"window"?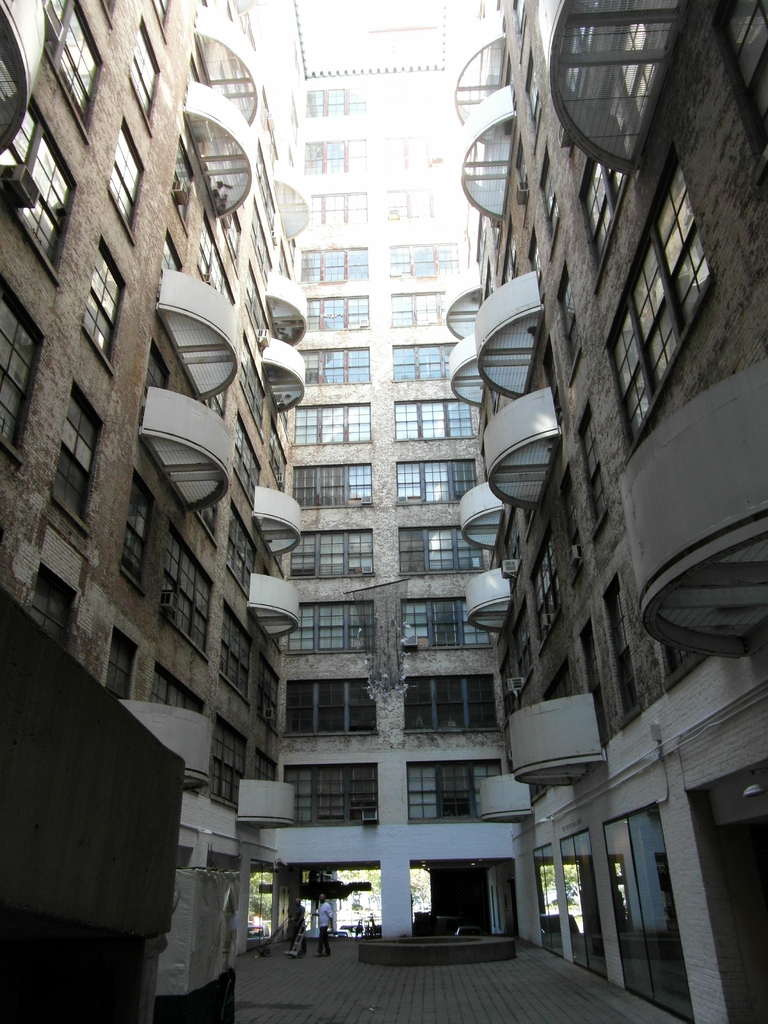
(527,533,560,653)
